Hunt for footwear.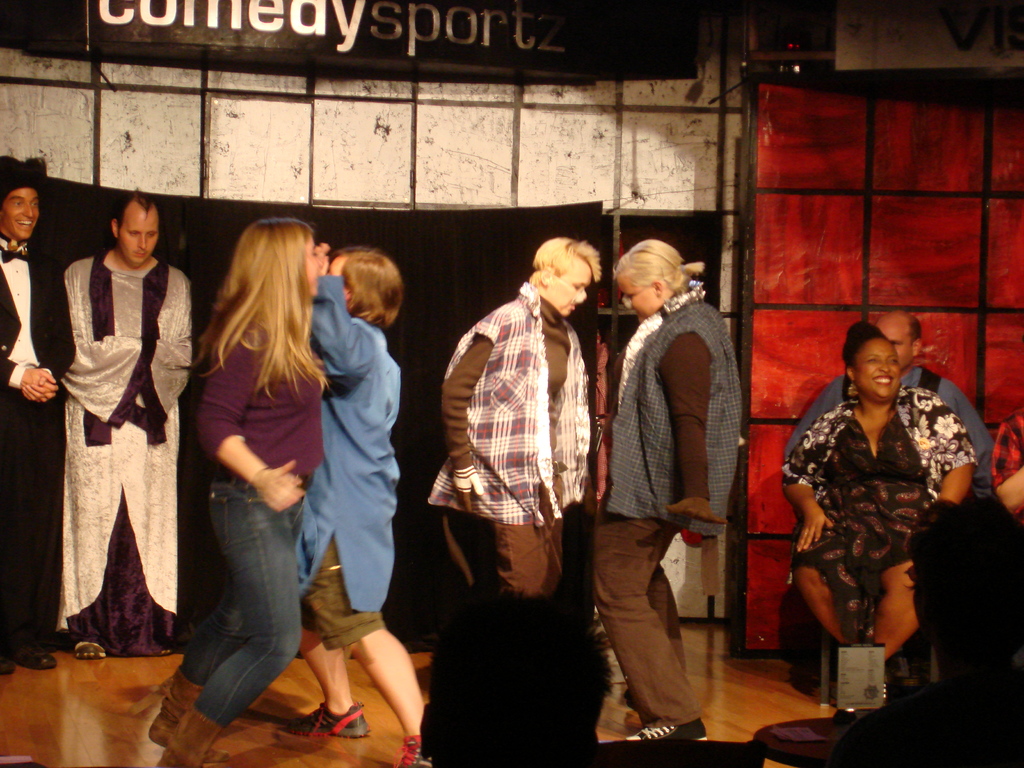
Hunted down at crop(143, 667, 234, 767).
